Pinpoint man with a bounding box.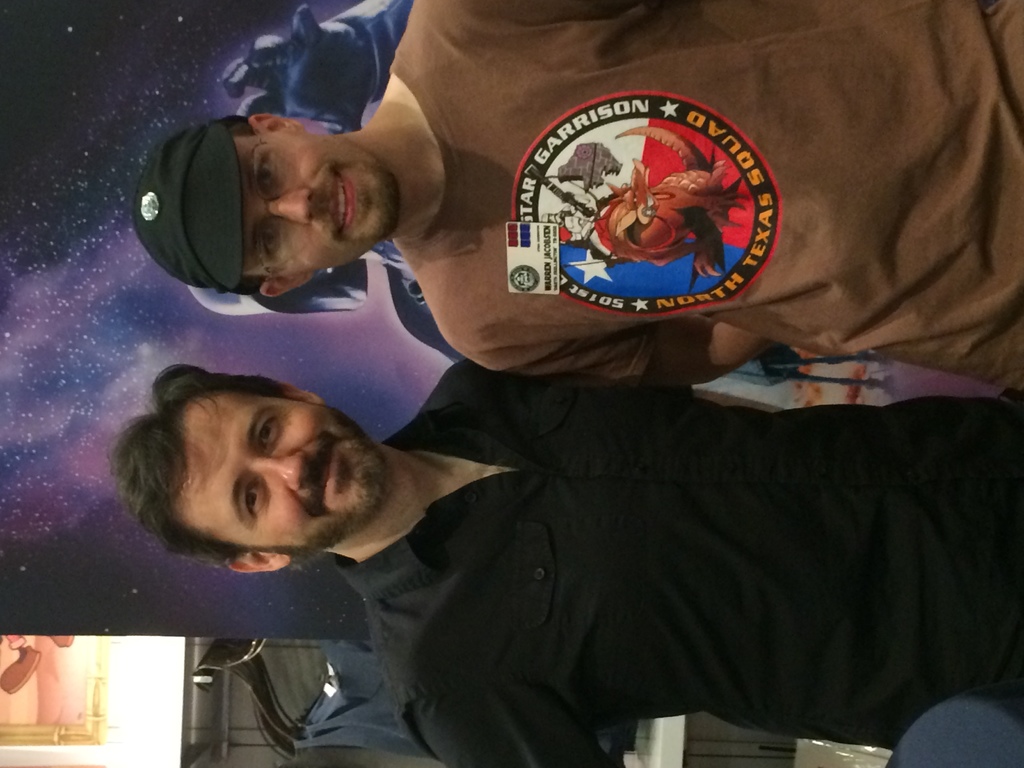
{"x1": 114, "y1": 309, "x2": 1023, "y2": 765}.
